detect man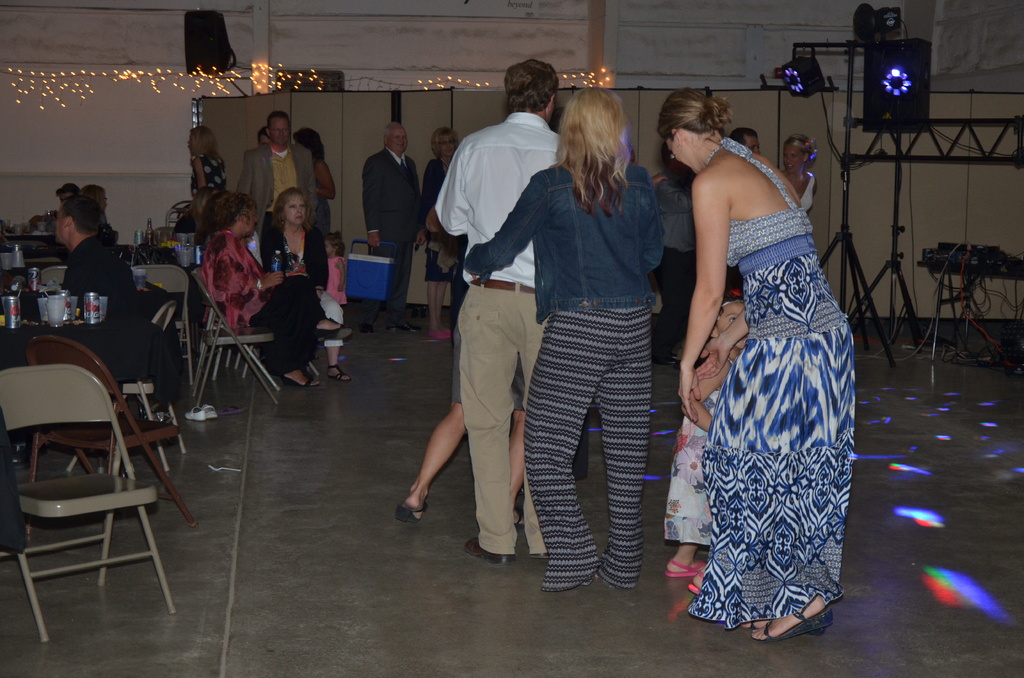
x1=731 y1=123 x2=762 y2=160
